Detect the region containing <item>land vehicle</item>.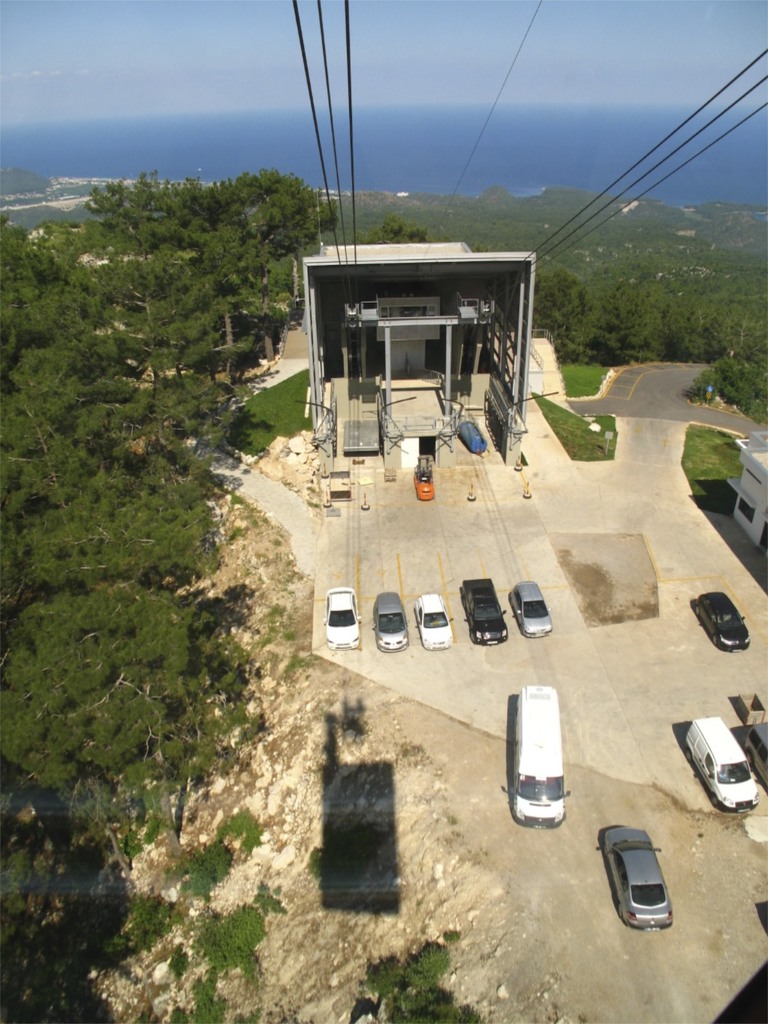
locate(408, 591, 460, 661).
